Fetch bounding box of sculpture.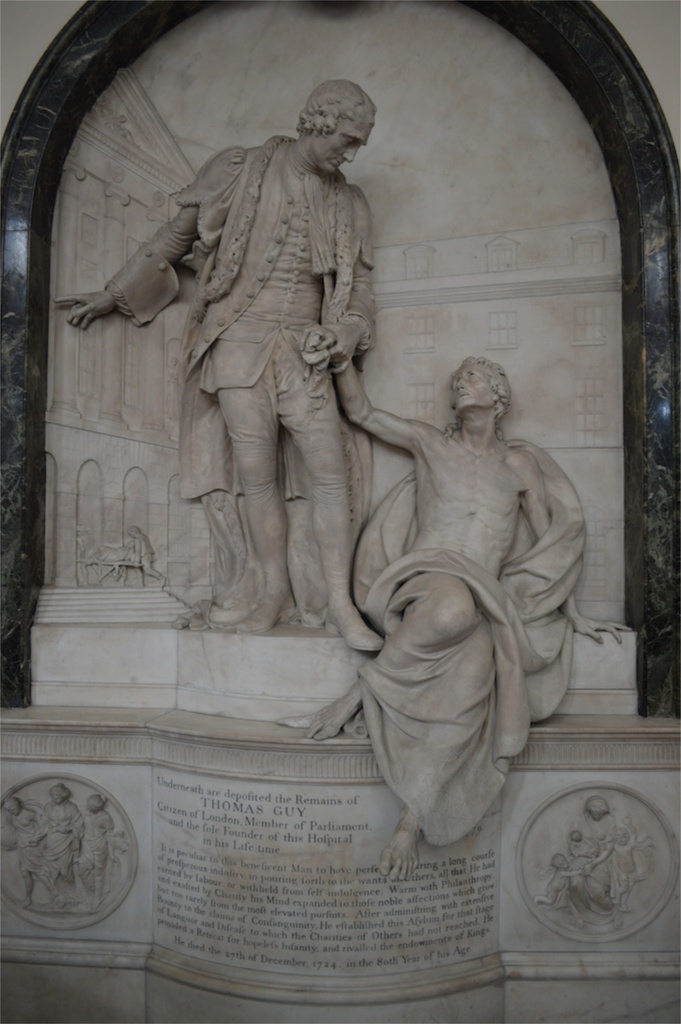
Bbox: (57,81,434,643).
